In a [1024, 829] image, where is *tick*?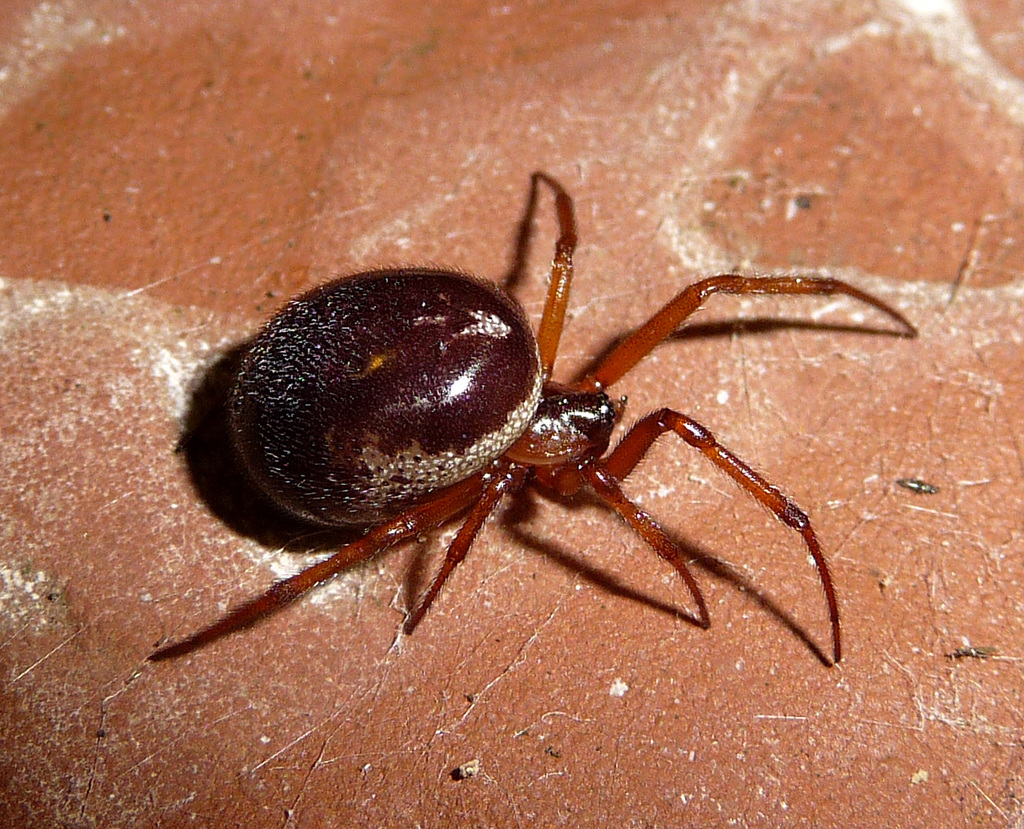
select_region(151, 174, 922, 671).
